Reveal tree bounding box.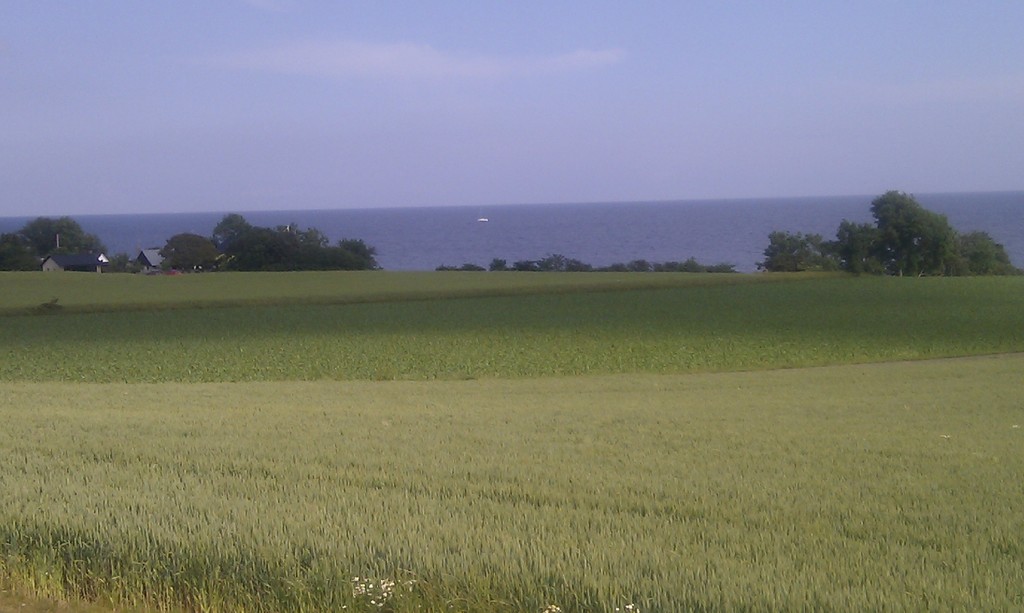
Revealed: 872 170 971 268.
